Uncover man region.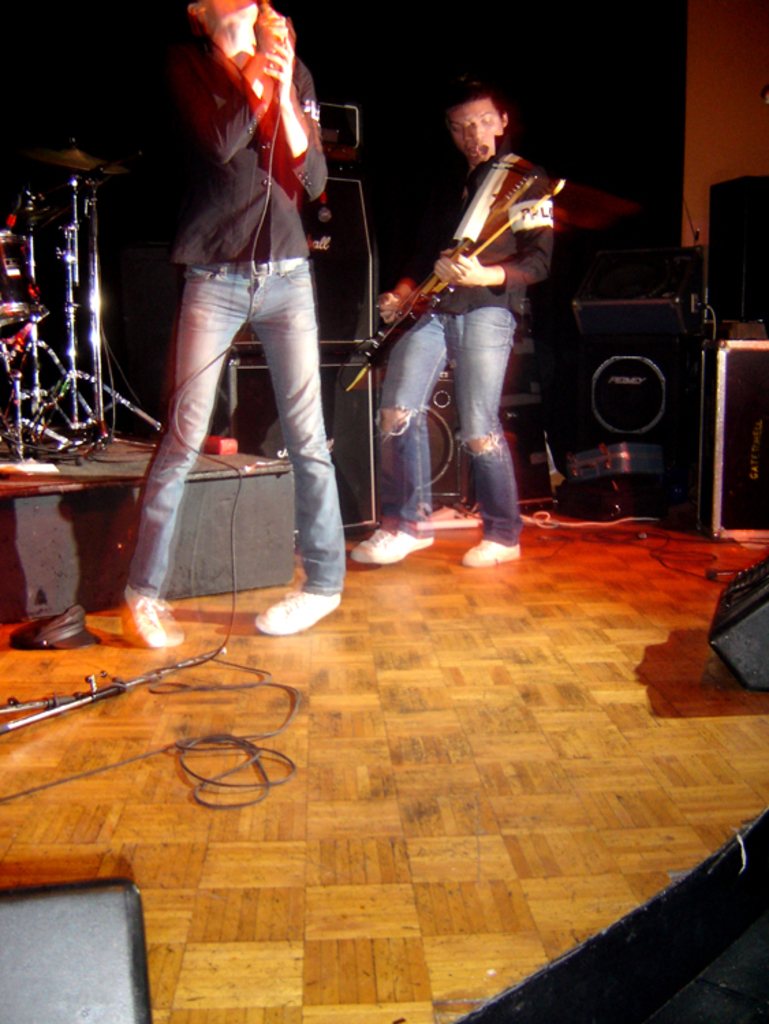
Uncovered: 356 85 572 571.
